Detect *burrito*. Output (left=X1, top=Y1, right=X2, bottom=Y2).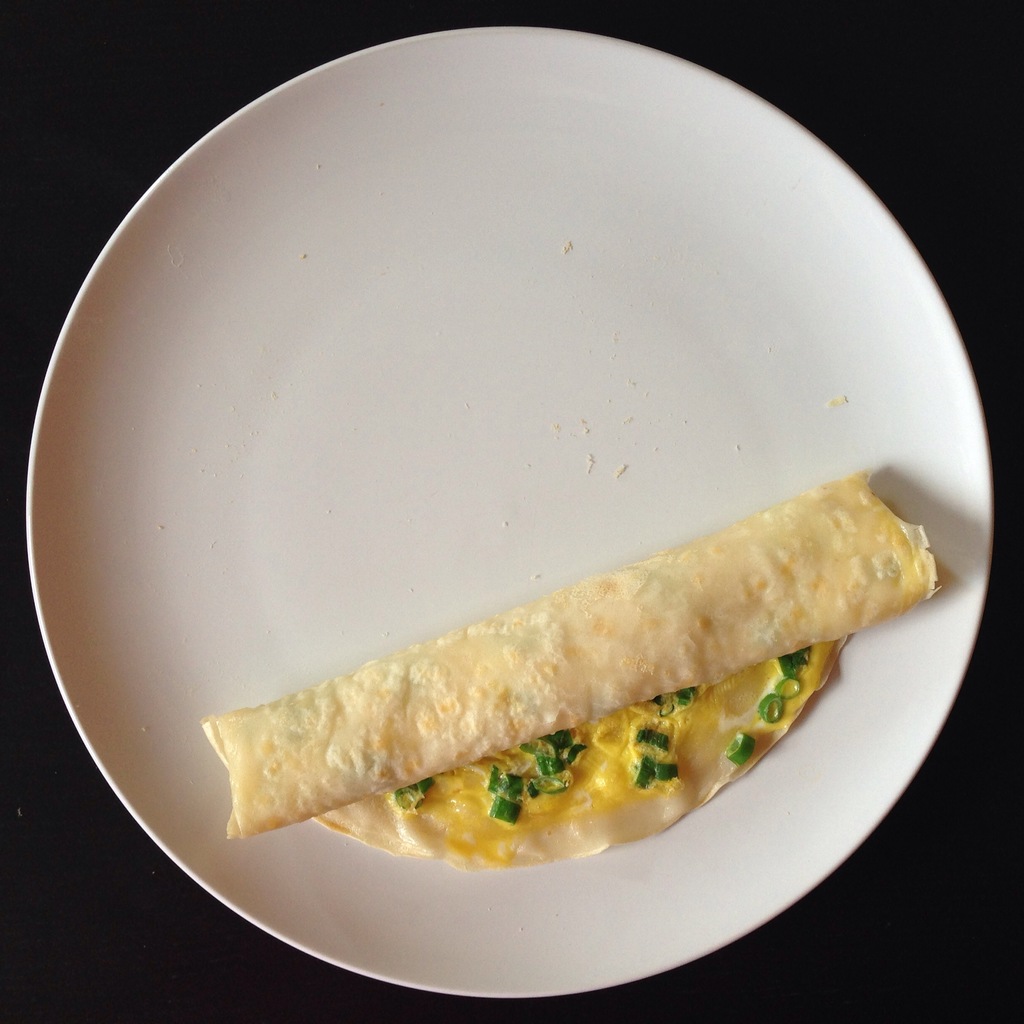
(left=202, top=467, right=943, bottom=861).
